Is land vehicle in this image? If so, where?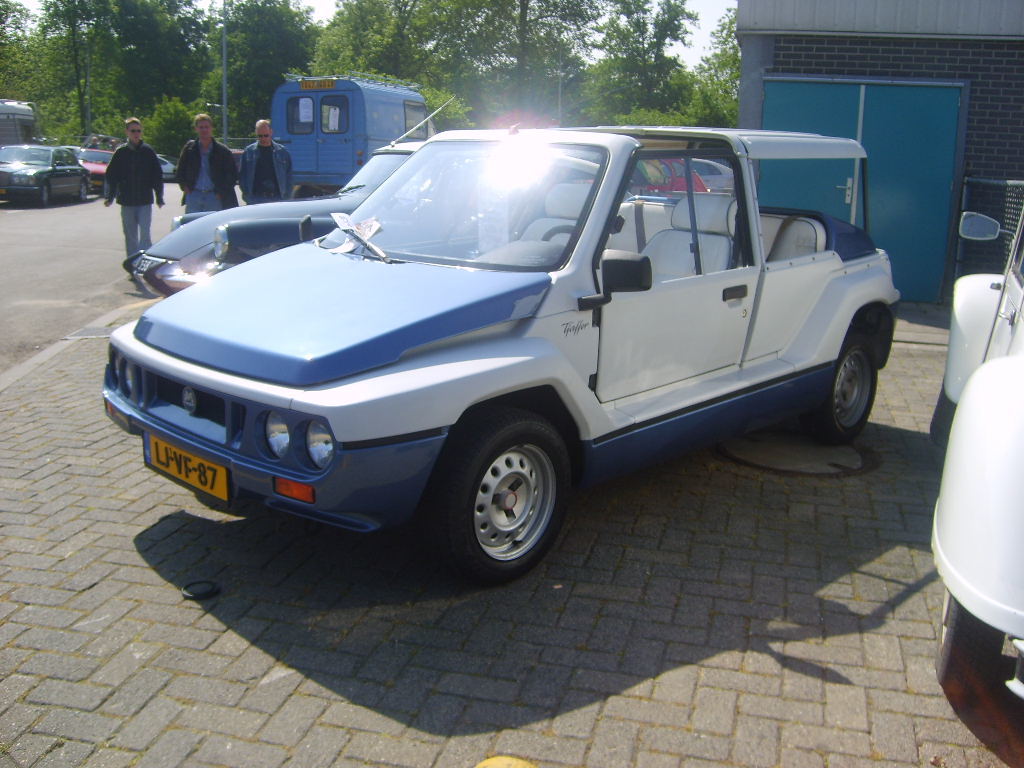
Yes, at l=157, t=156, r=175, b=179.
